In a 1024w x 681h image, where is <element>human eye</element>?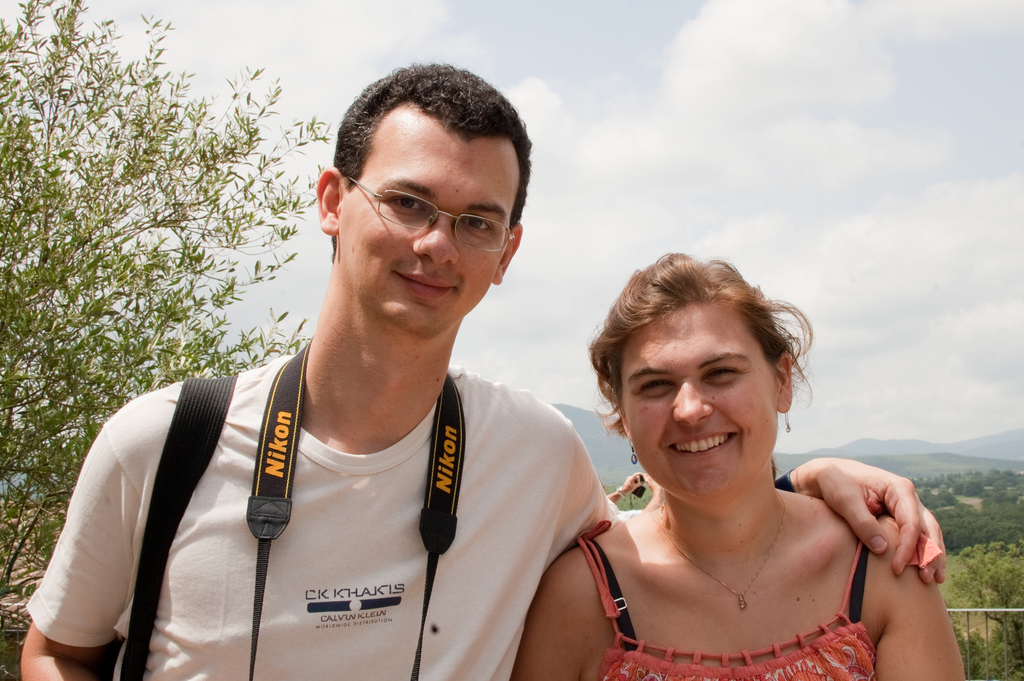
[701, 359, 746, 385].
